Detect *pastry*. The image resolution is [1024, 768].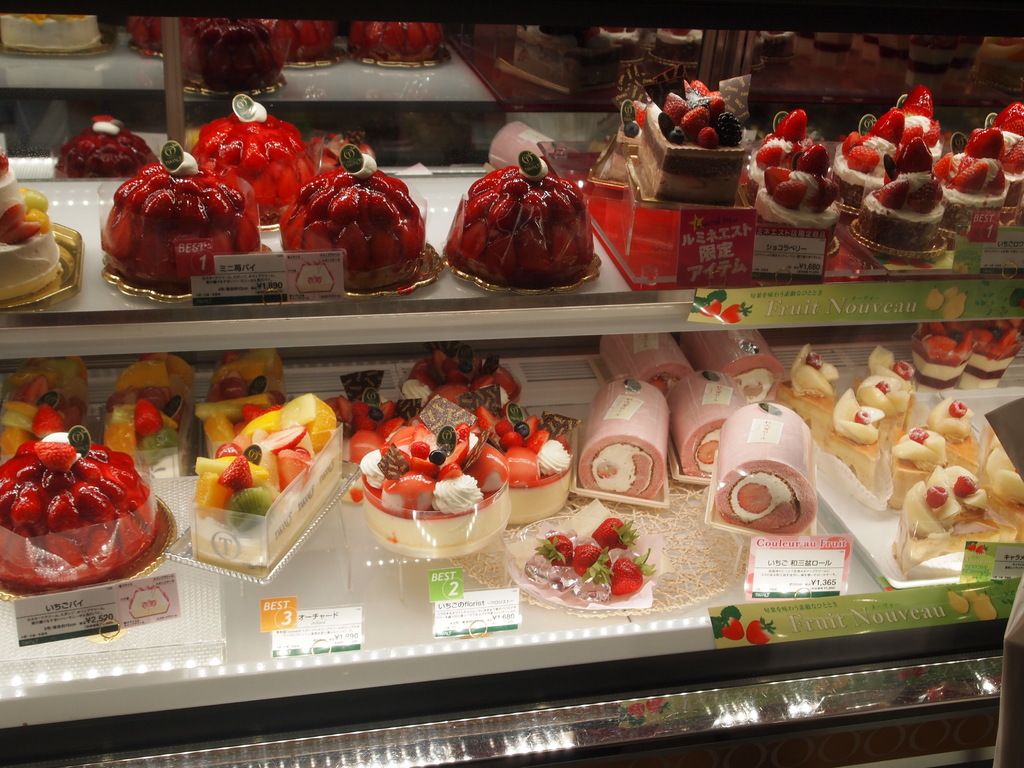
detection(985, 99, 1023, 228).
